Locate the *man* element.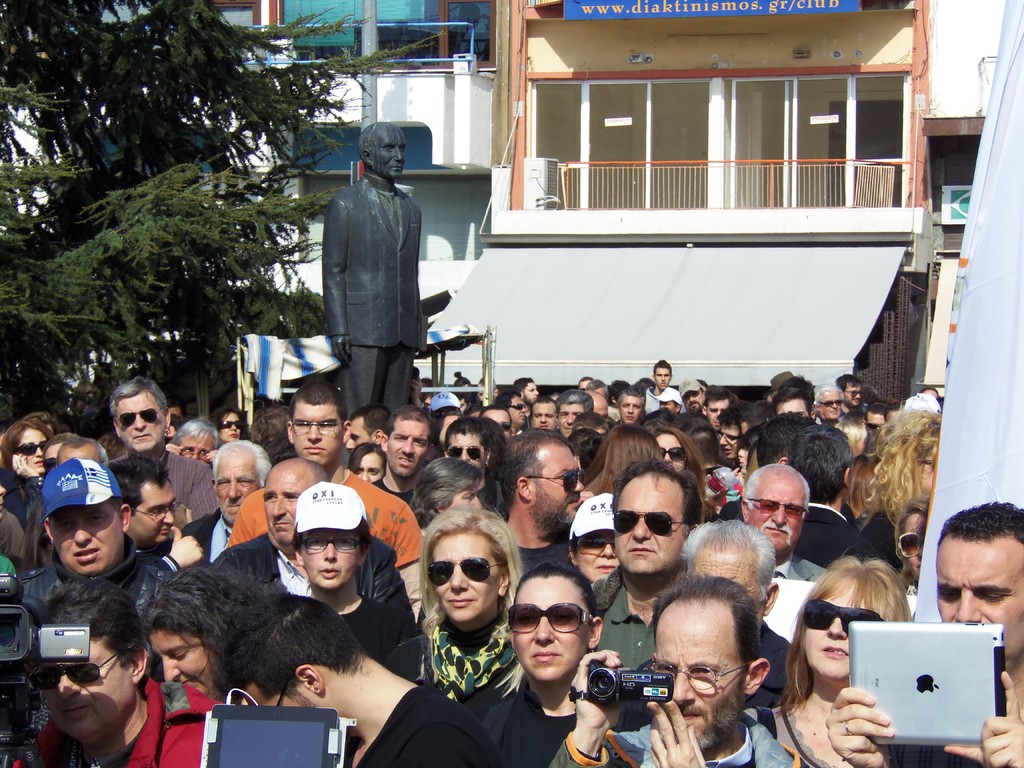
Element bbox: Rect(211, 590, 504, 767).
